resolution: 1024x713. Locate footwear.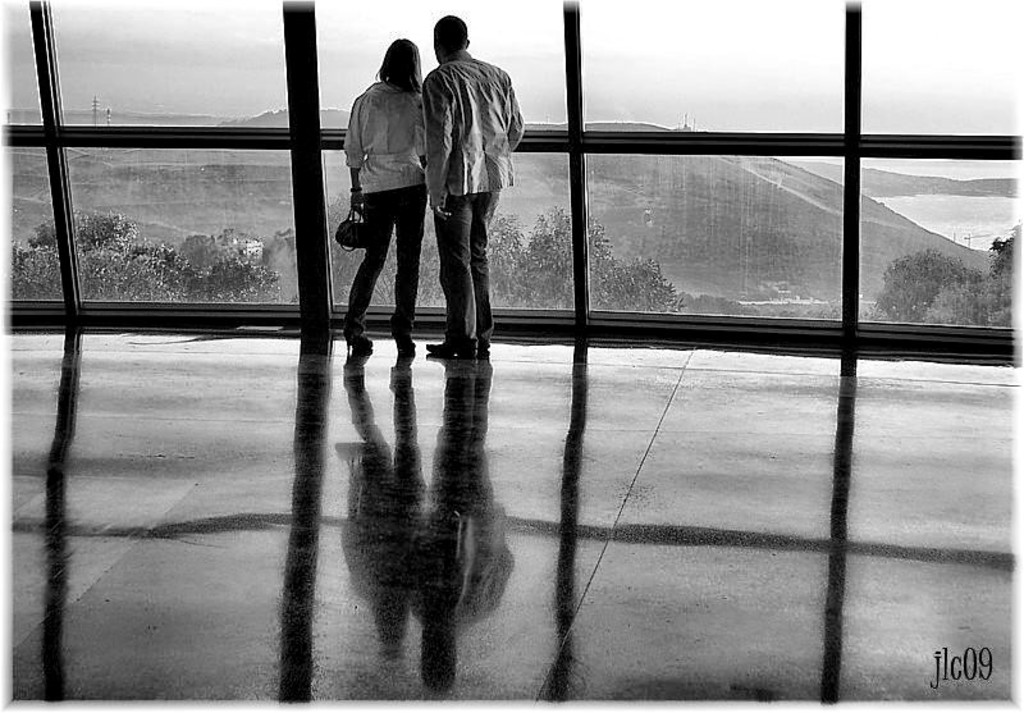
{"x1": 342, "y1": 333, "x2": 371, "y2": 351}.
